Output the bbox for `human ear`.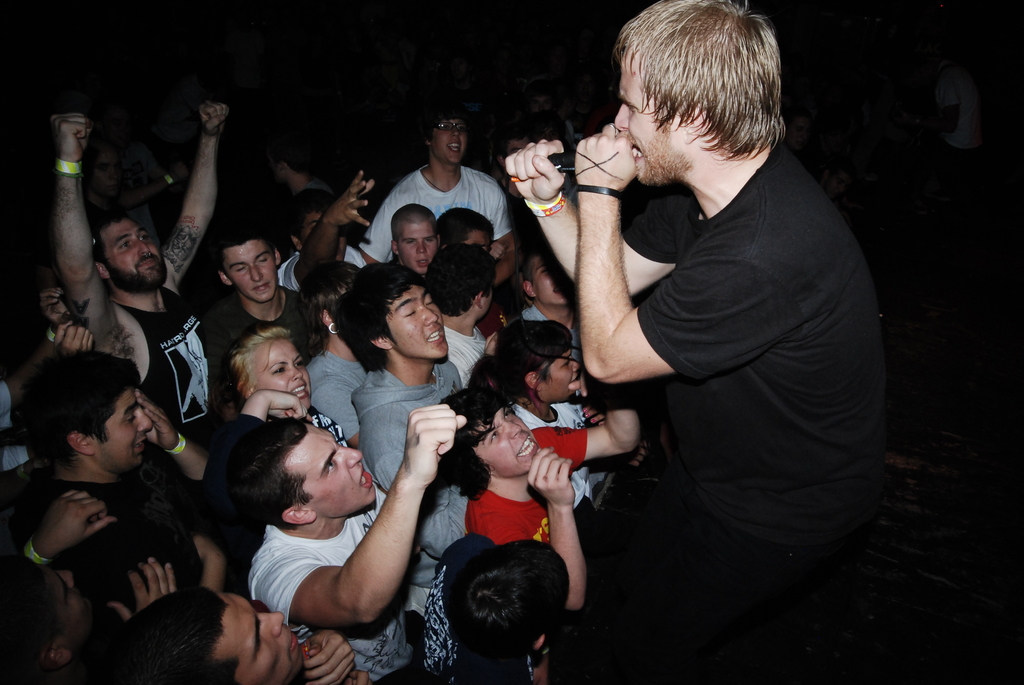
box(323, 310, 339, 329).
